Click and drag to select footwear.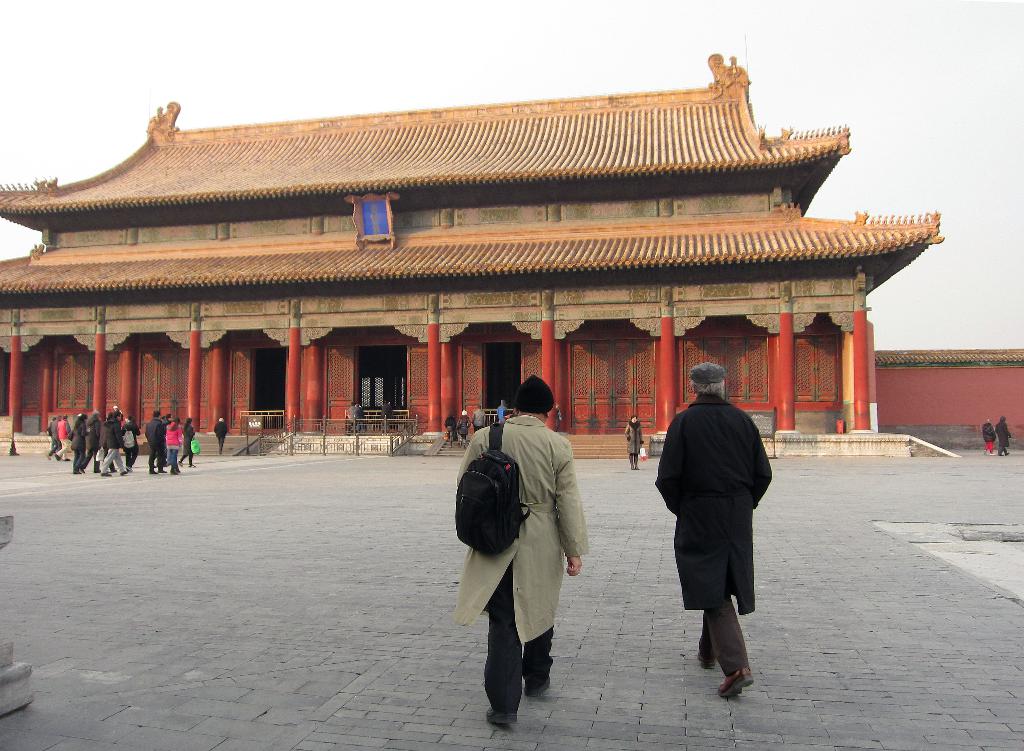
Selection: <region>73, 467, 83, 475</region>.
